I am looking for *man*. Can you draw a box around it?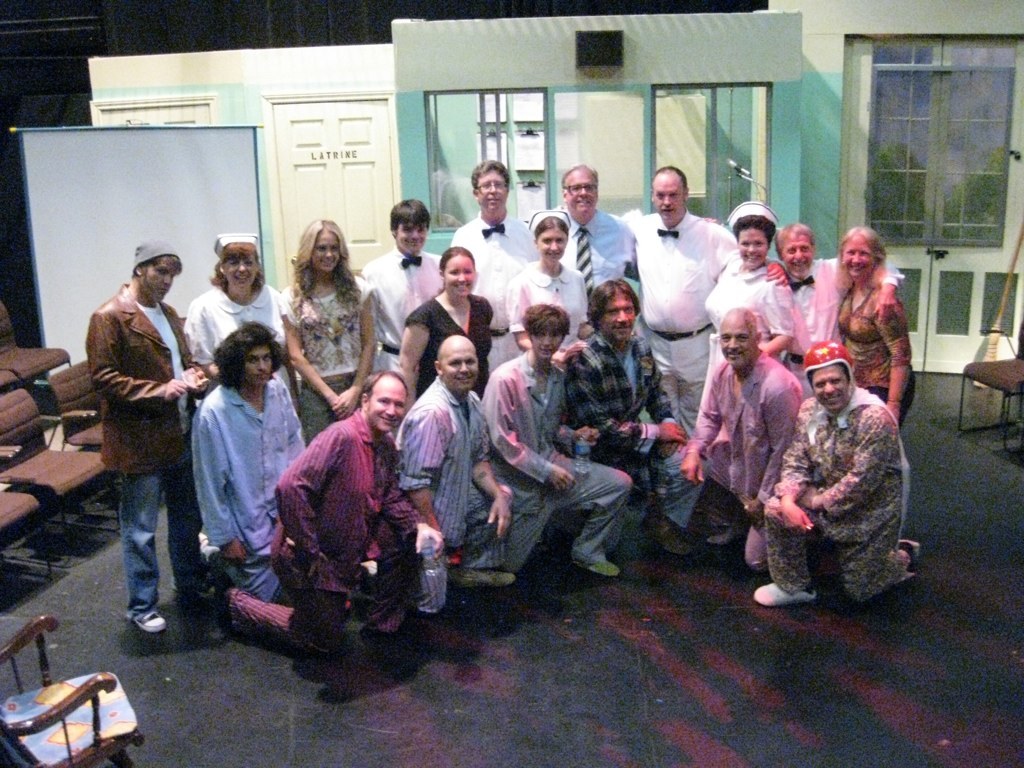
Sure, the bounding box is 214, 362, 451, 655.
